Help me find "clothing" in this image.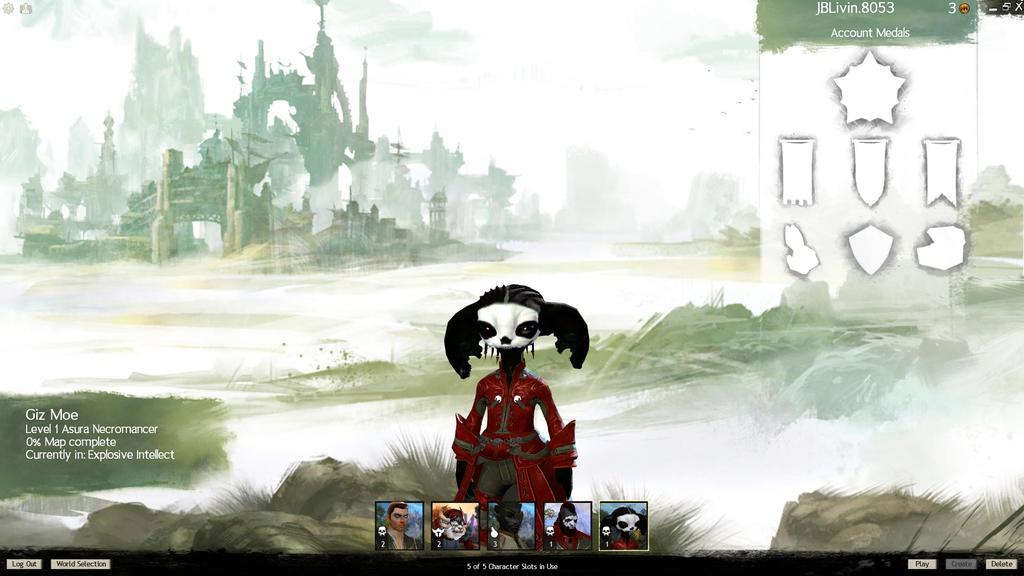
Found it: locate(436, 531, 469, 553).
